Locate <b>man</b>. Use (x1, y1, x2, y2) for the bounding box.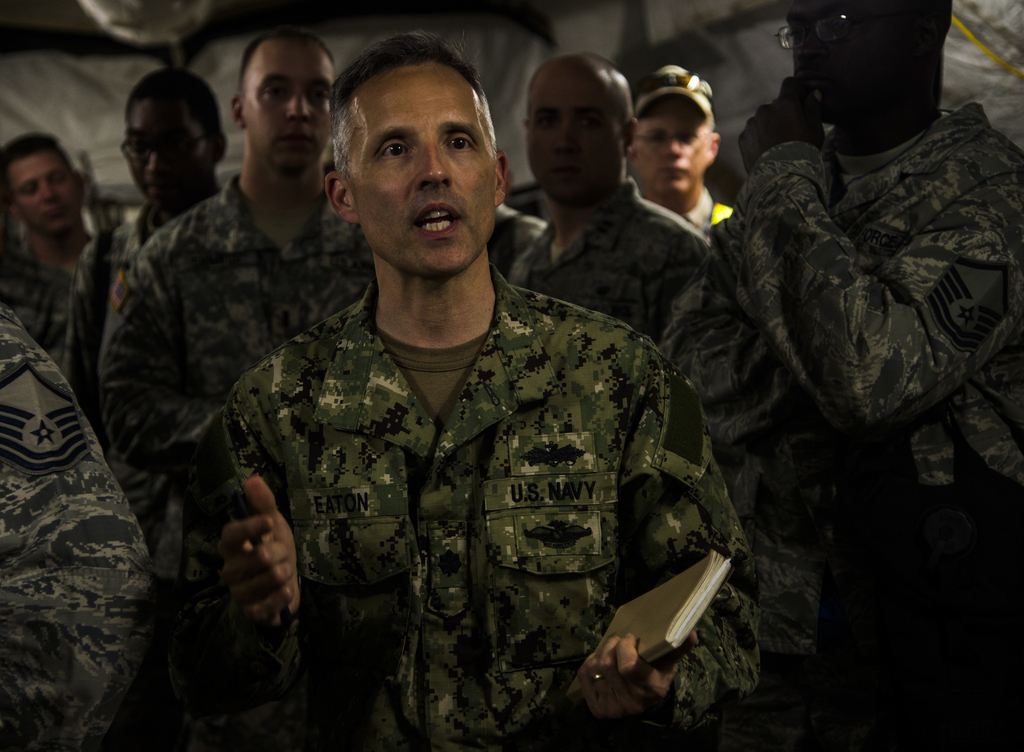
(500, 53, 710, 342).
